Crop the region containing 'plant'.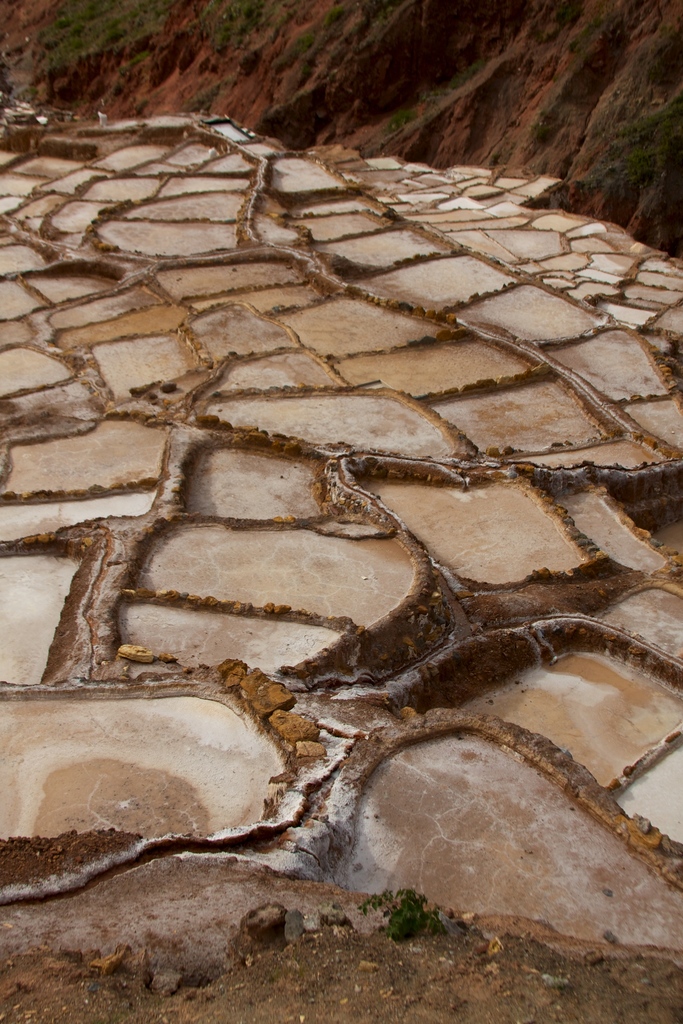
Crop region: [x1=541, y1=32, x2=557, y2=43].
